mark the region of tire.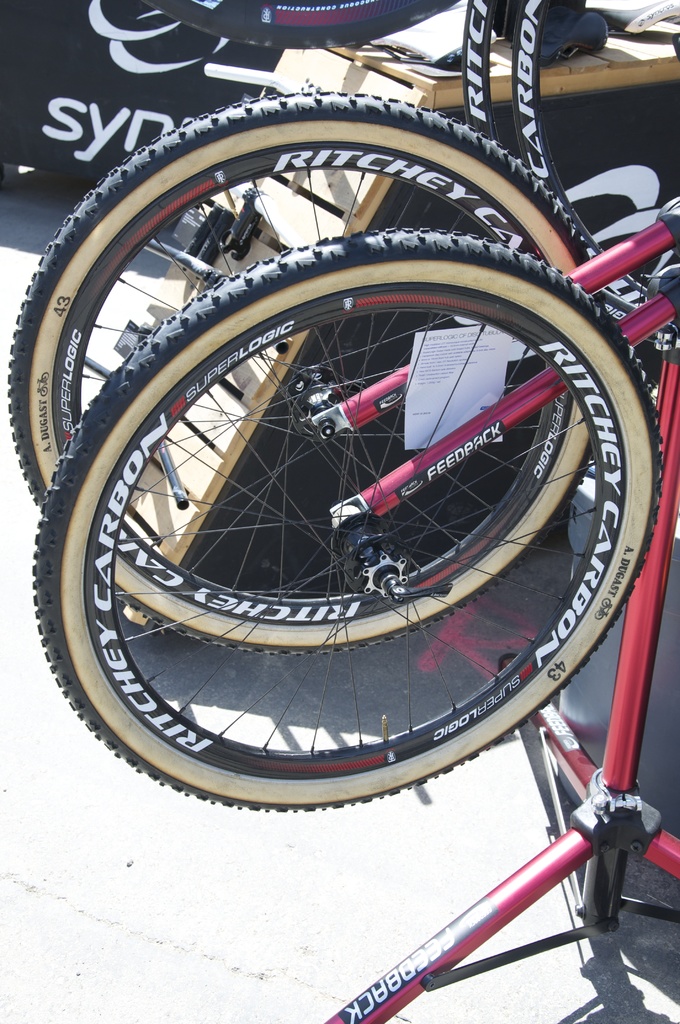
Region: 6, 89, 601, 660.
